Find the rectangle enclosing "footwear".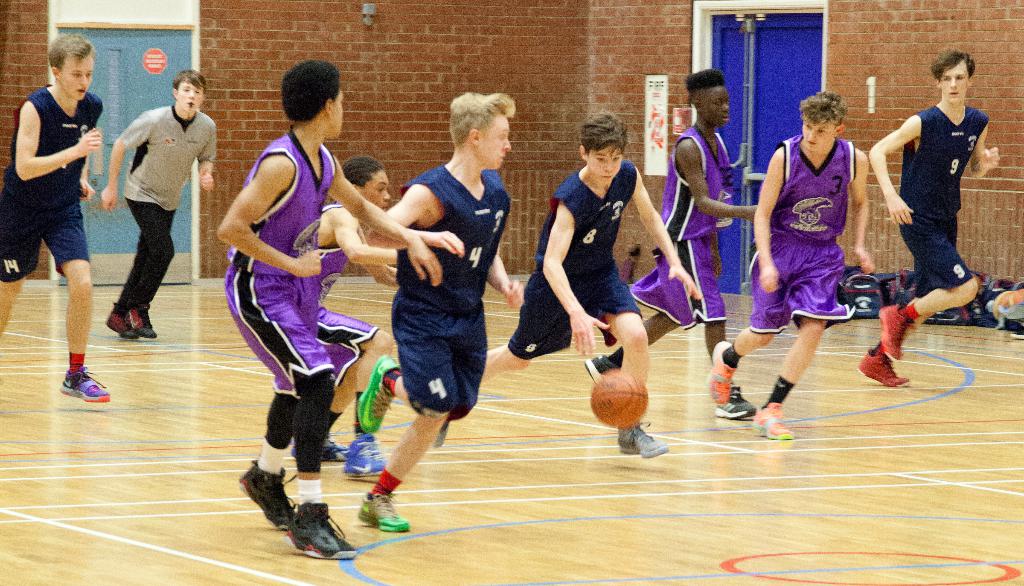
(left=342, top=433, right=385, bottom=478).
